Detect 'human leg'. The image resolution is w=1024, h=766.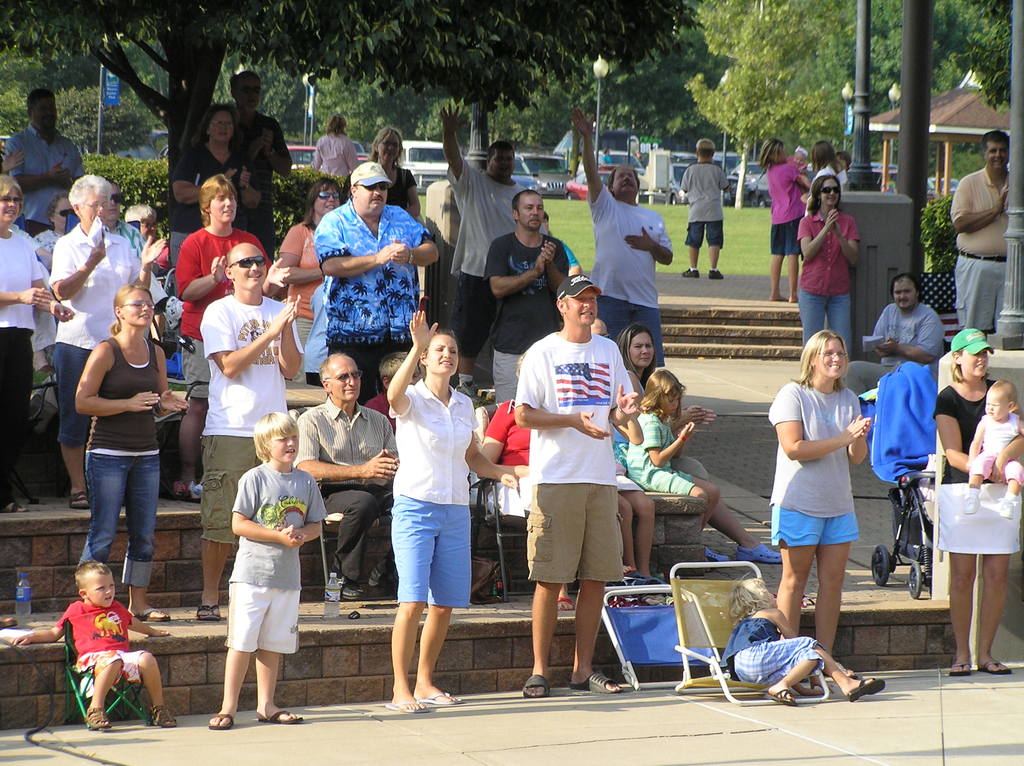
pyautogui.locateOnScreen(954, 252, 1000, 335).
